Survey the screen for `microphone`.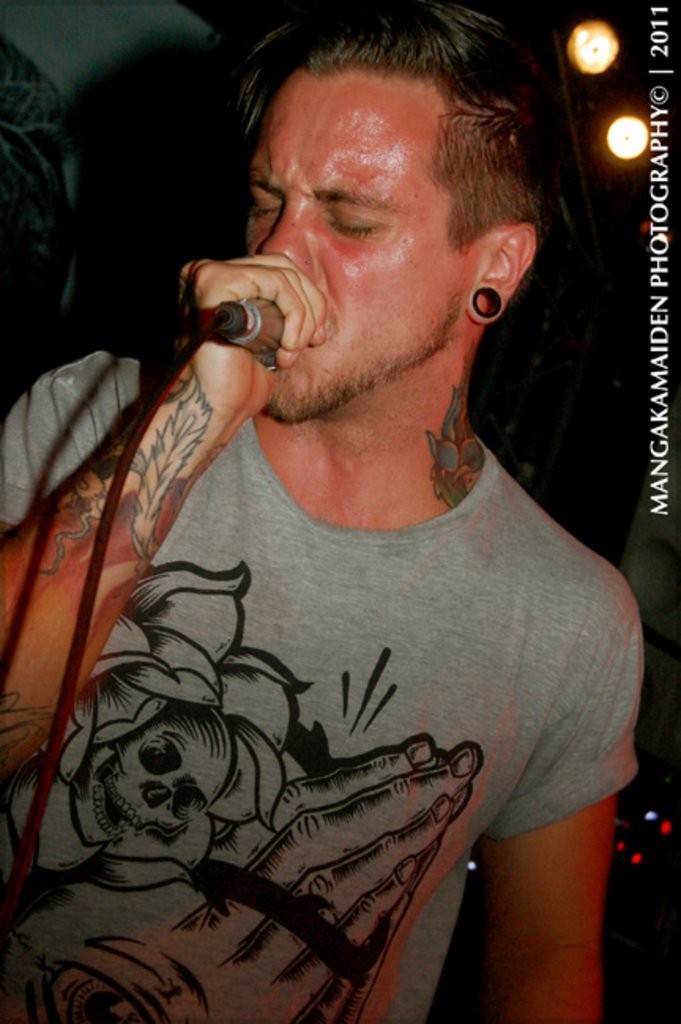
Survey found: [x1=214, y1=293, x2=270, y2=367].
